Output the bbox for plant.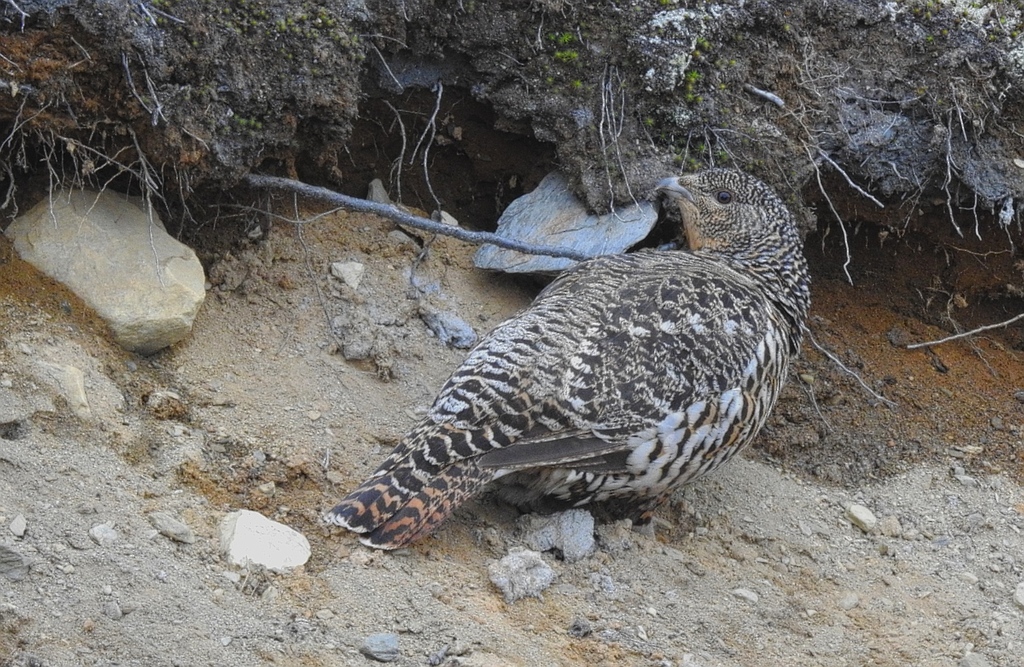
922:34:934:43.
